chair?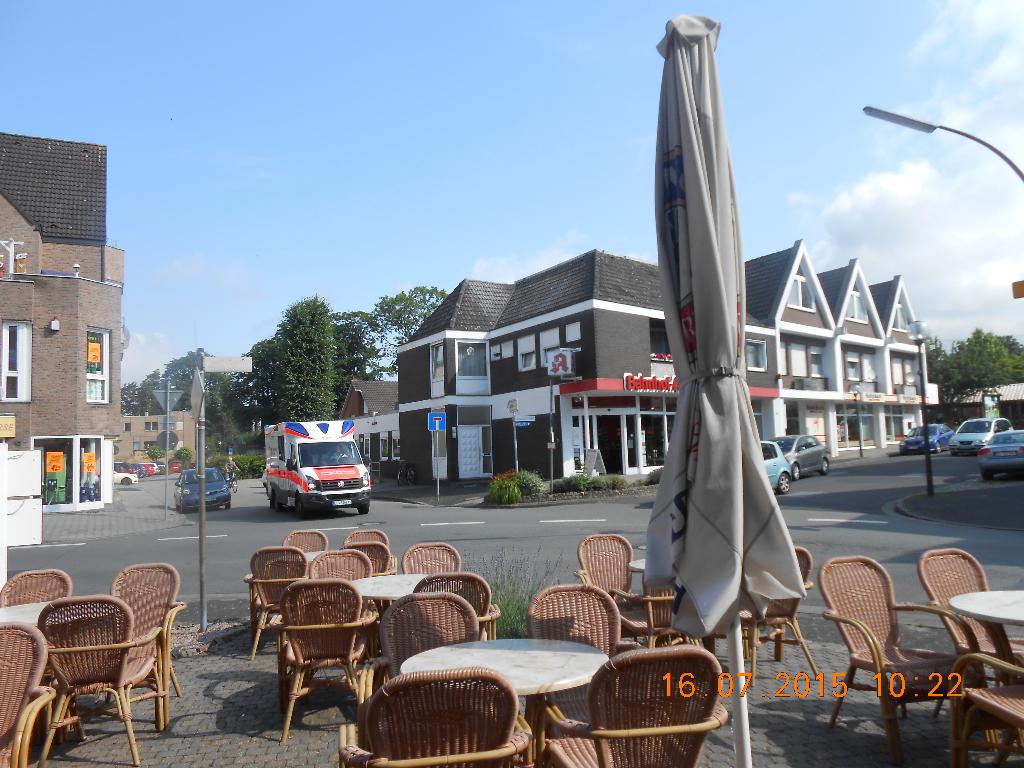
{"left": 525, "top": 582, "right": 620, "bottom": 652}
